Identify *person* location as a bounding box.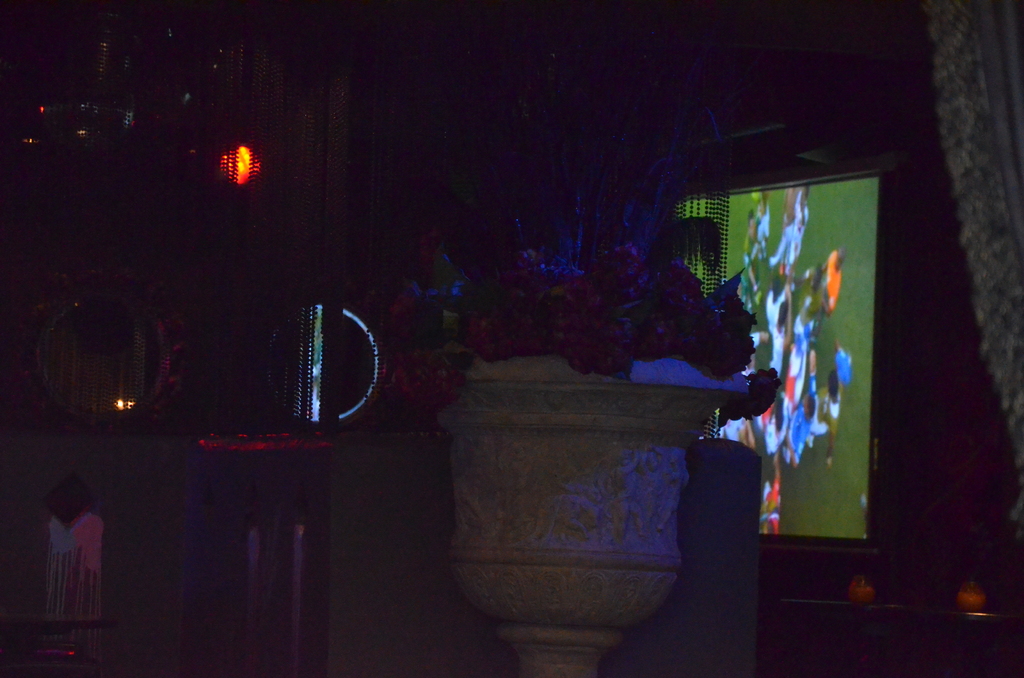
[792, 248, 845, 314].
